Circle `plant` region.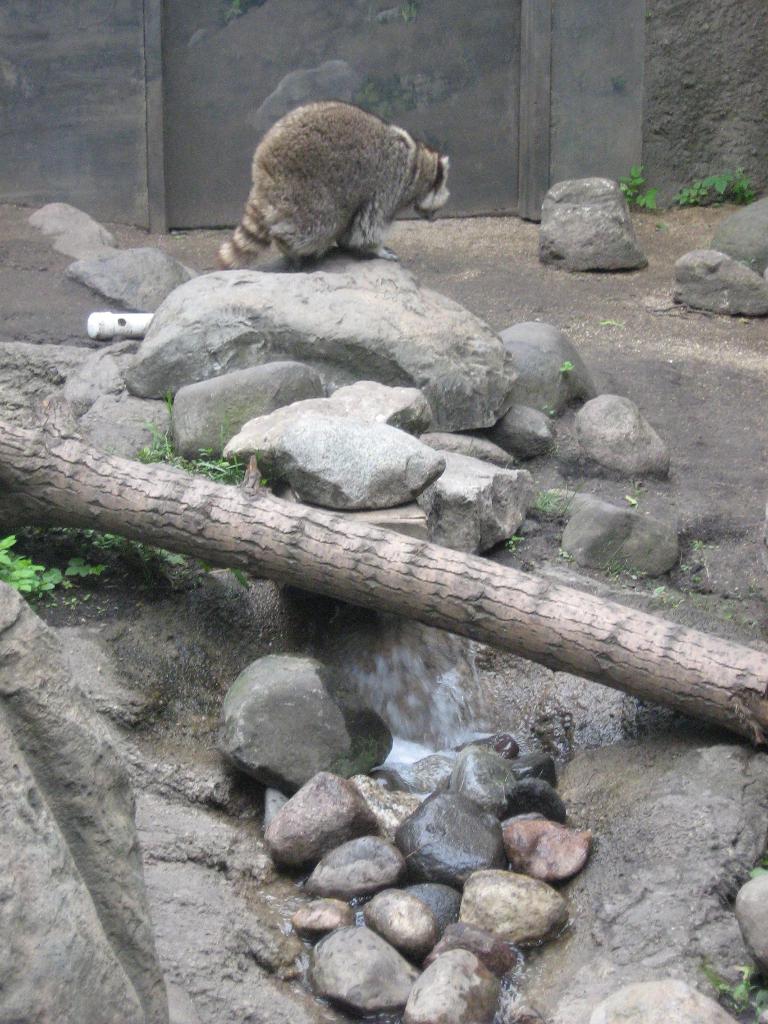
Region: [x1=740, y1=254, x2=756, y2=265].
